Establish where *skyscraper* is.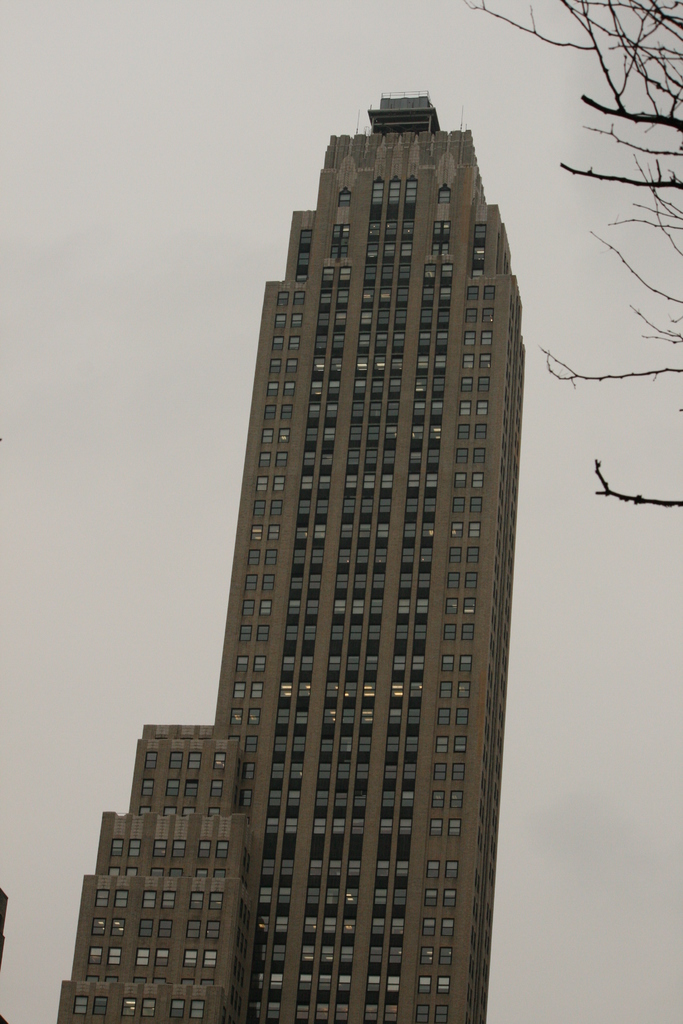
Established at (55, 91, 525, 1023).
